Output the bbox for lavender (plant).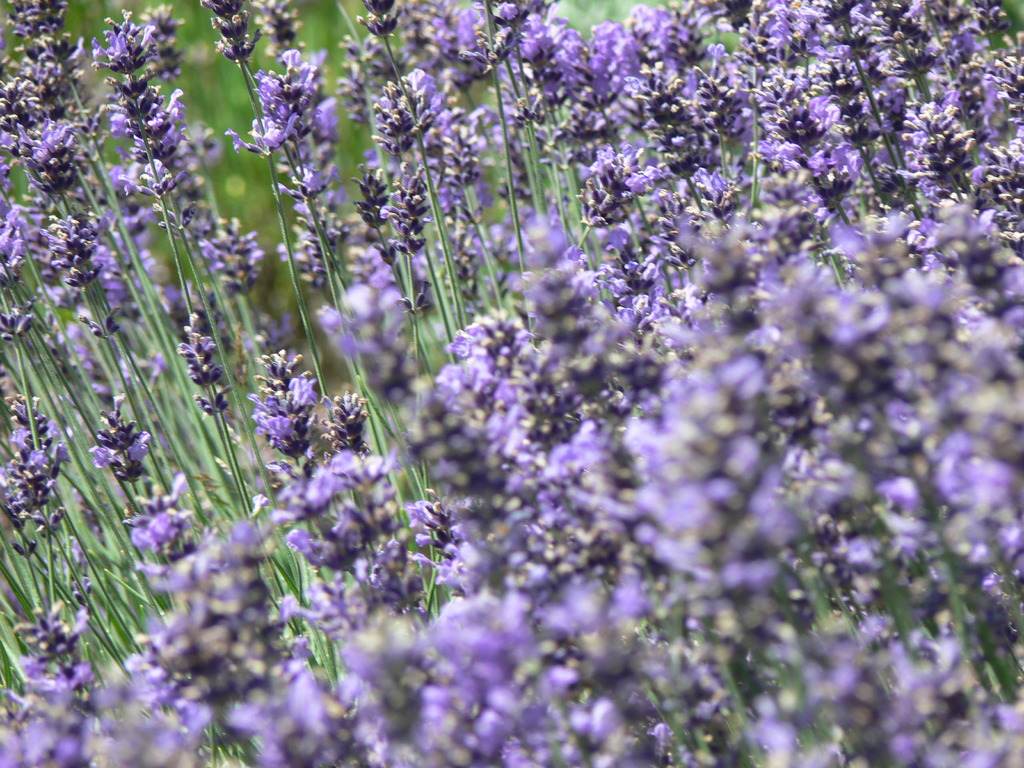
detection(86, 386, 154, 546).
